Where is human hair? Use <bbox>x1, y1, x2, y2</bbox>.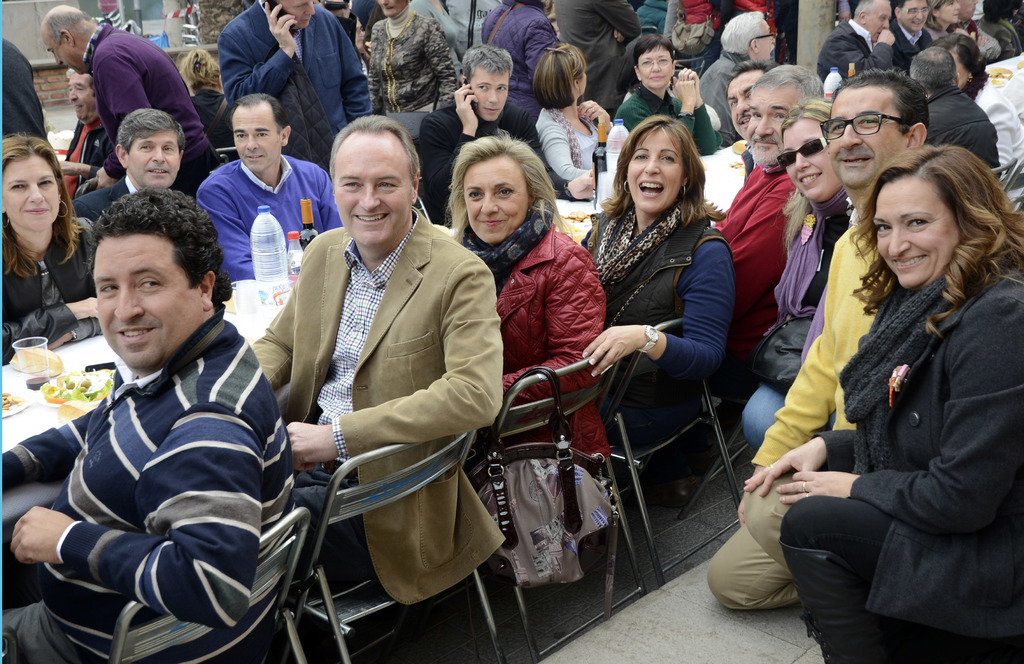
<bbox>330, 115, 422, 191</bbox>.
